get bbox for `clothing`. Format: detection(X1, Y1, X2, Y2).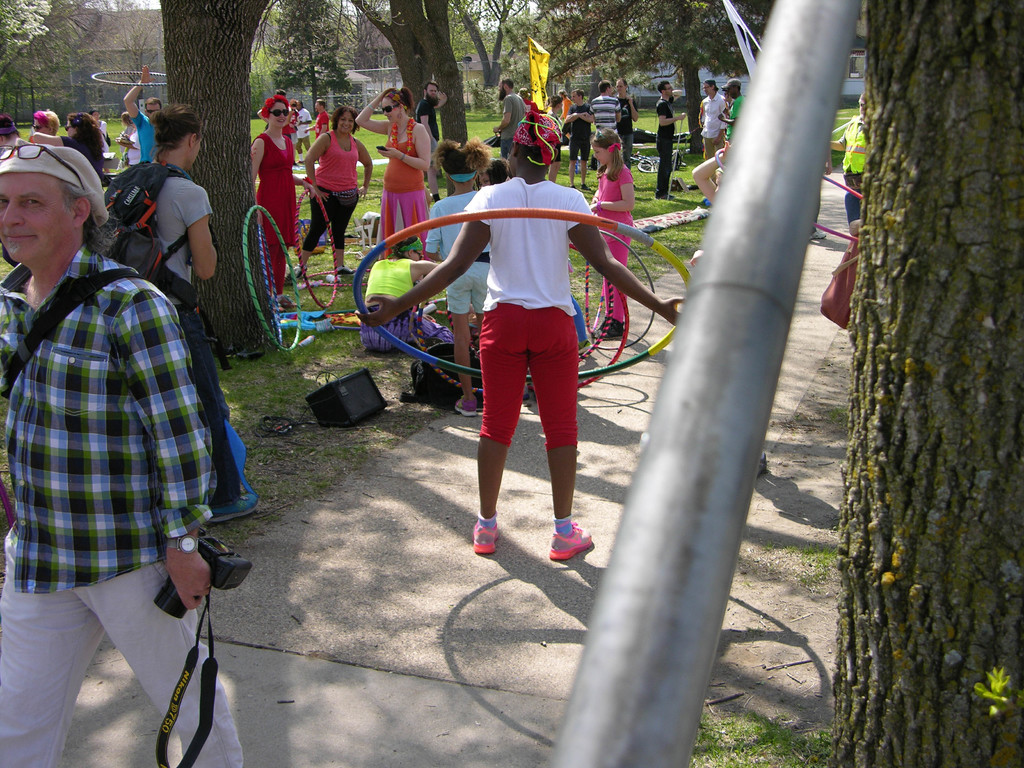
detection(412, 93, 438, 142).
